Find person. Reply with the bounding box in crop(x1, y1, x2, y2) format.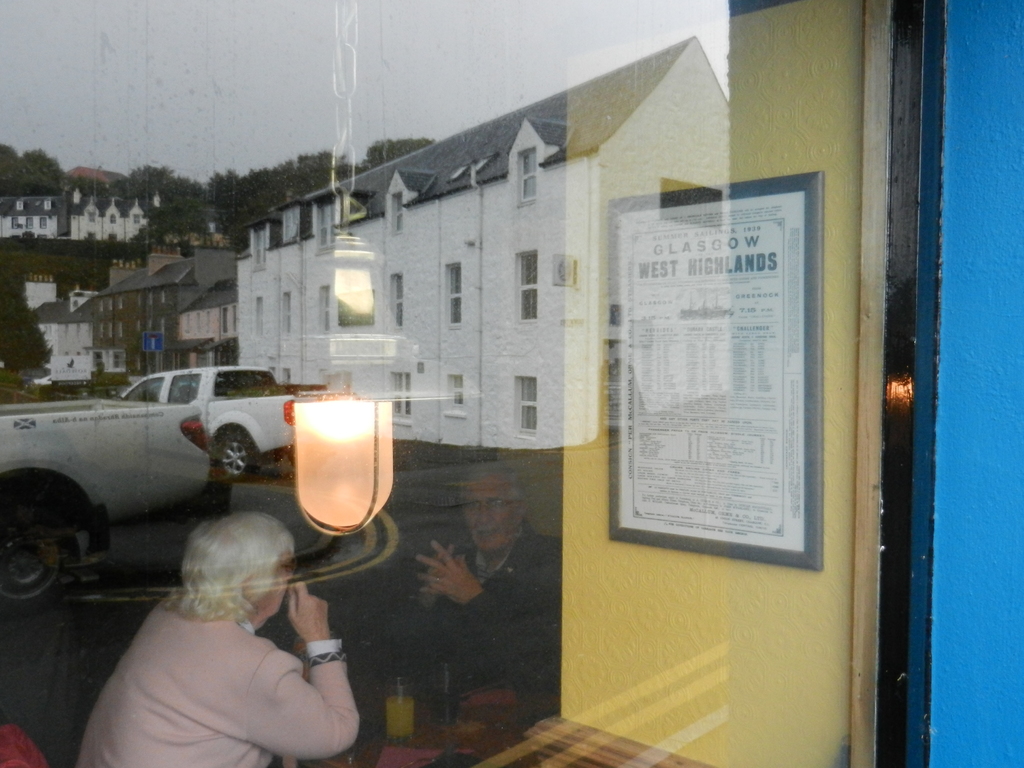
crop(78, 503, 360, 767).
